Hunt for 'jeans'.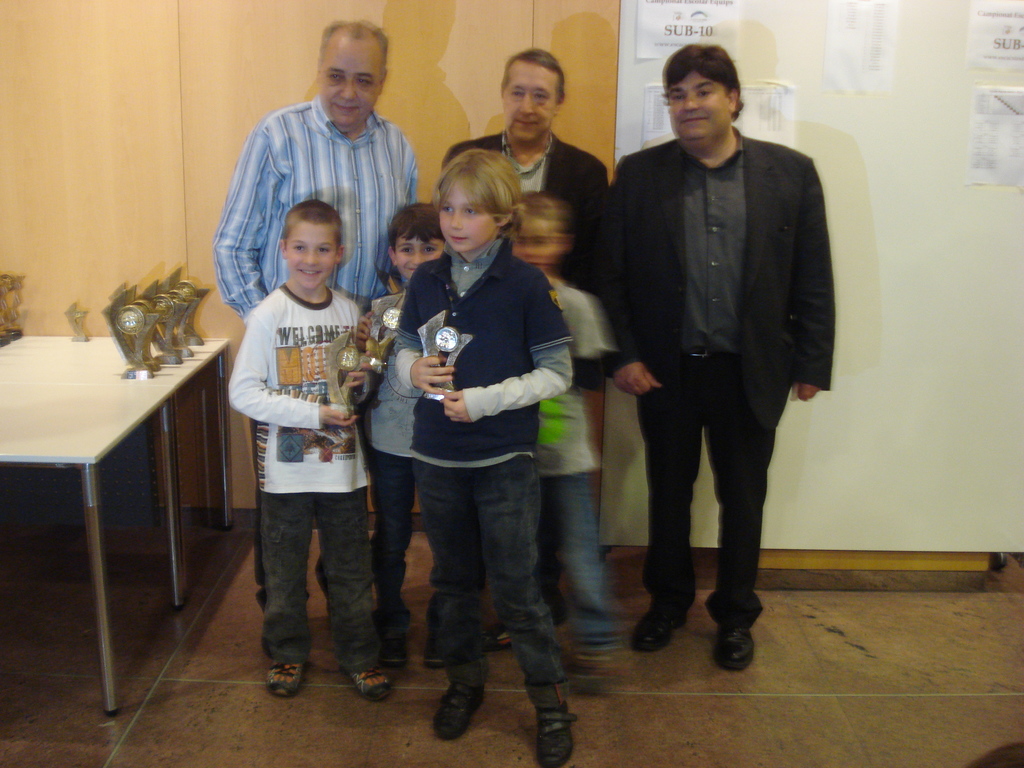
Hunted down at pyautogui.locateOnScreen(633, 358, 785, 623).
